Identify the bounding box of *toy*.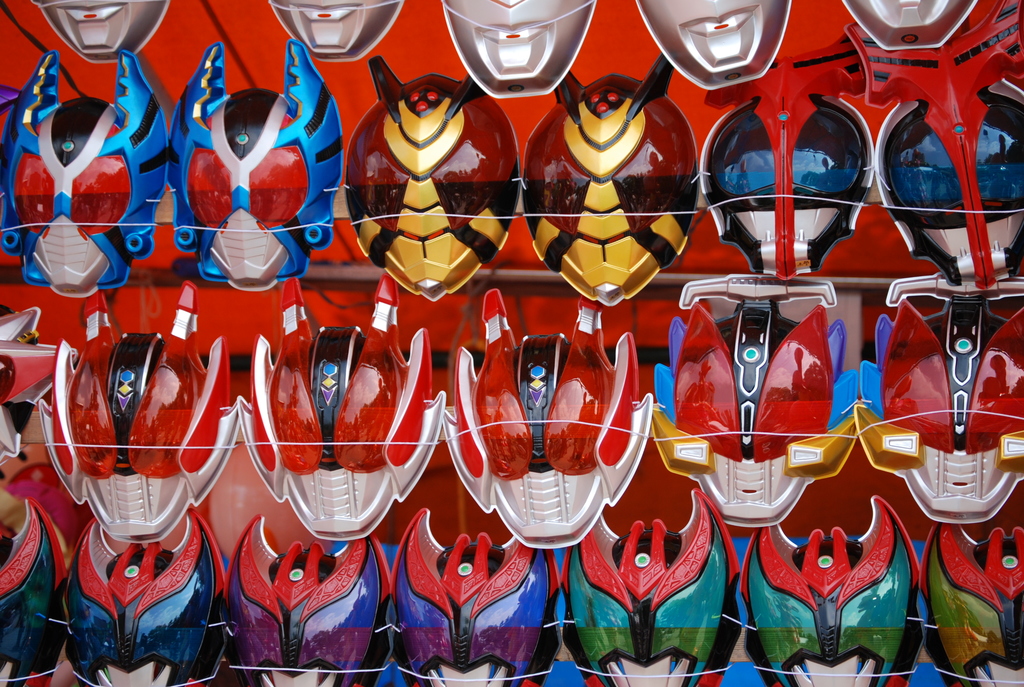
451/0/589/95.
